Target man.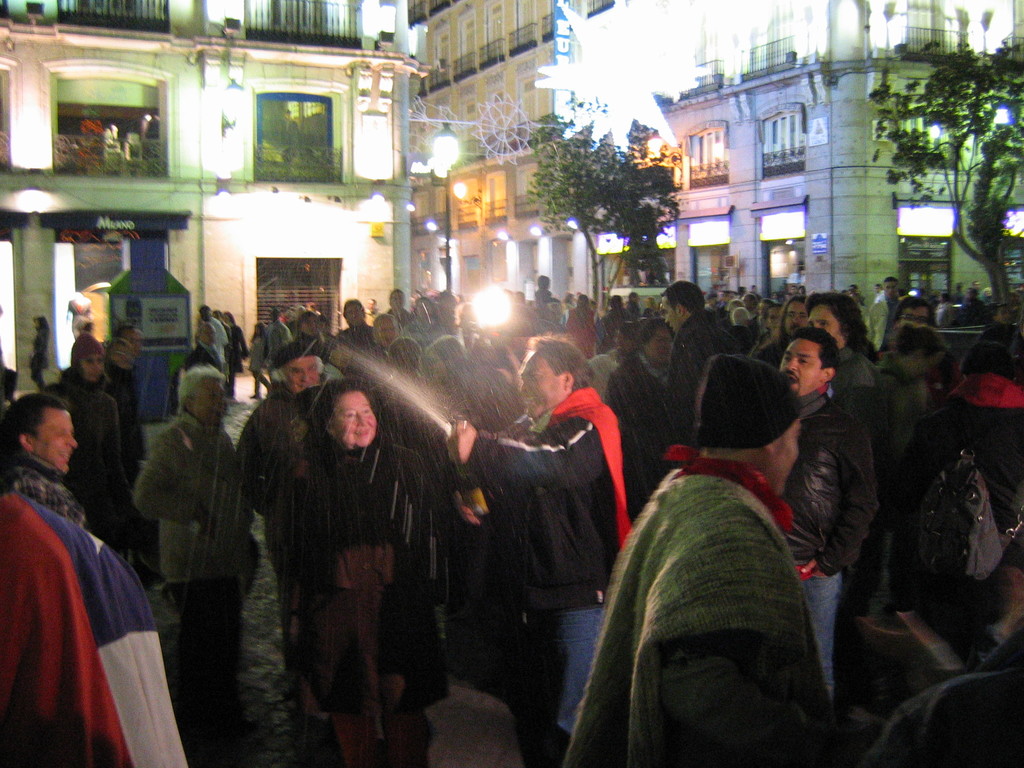
Target region: [761,324,854,715].
